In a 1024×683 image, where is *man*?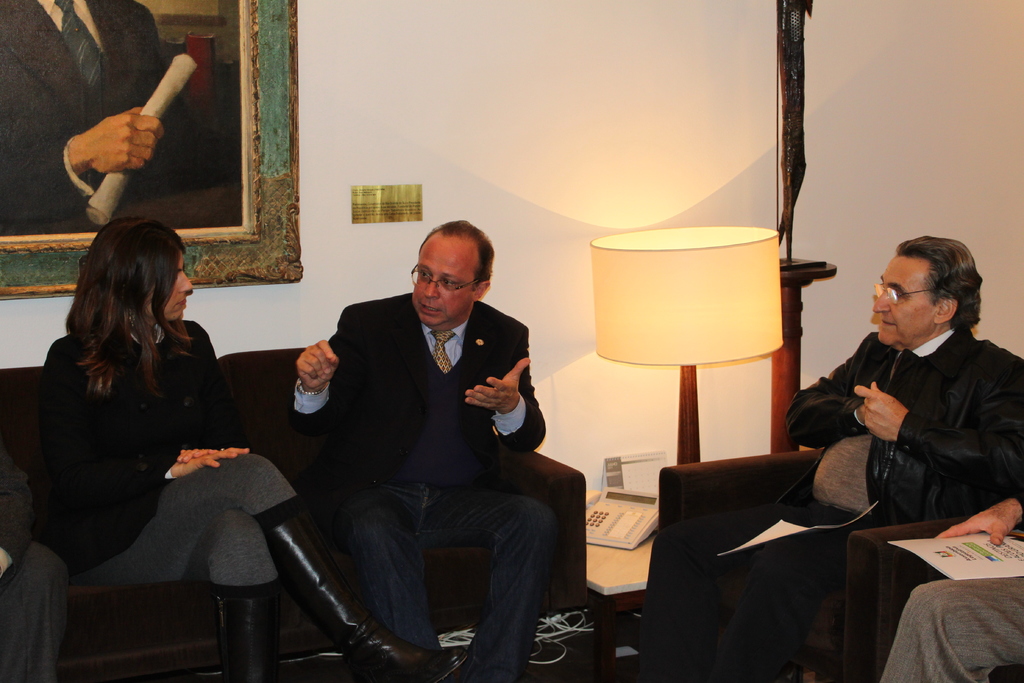
region(643, 237, 1023, 682).
